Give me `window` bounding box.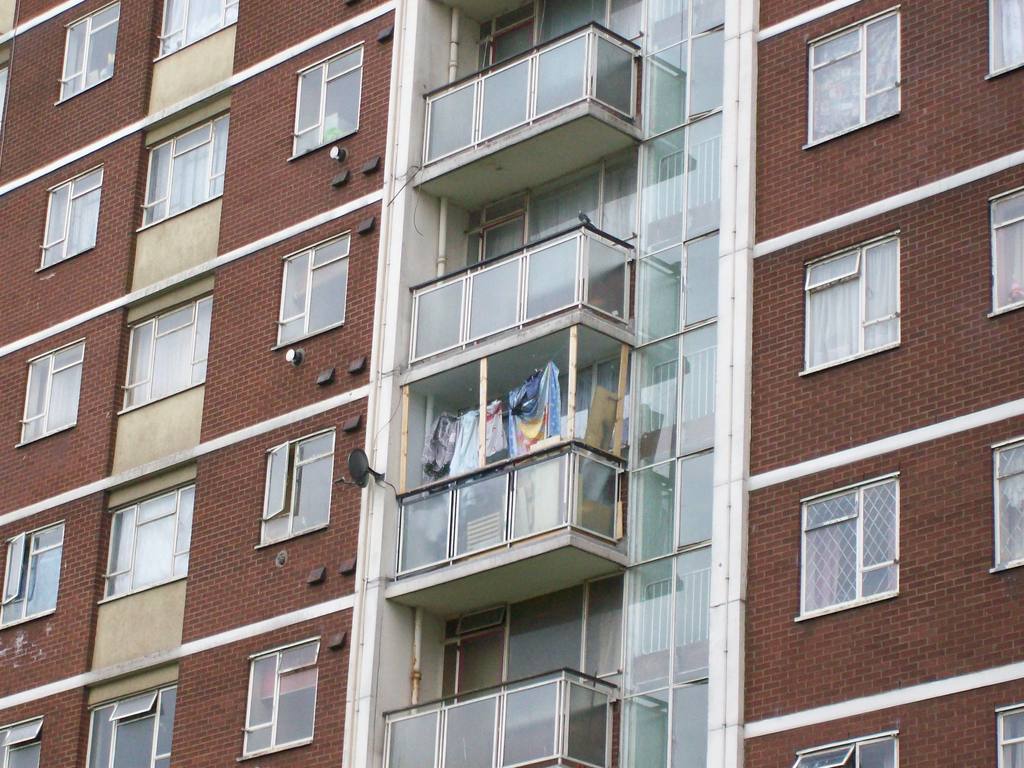
pyautogui.locateOnScreen(157, 0, 238, 63).
